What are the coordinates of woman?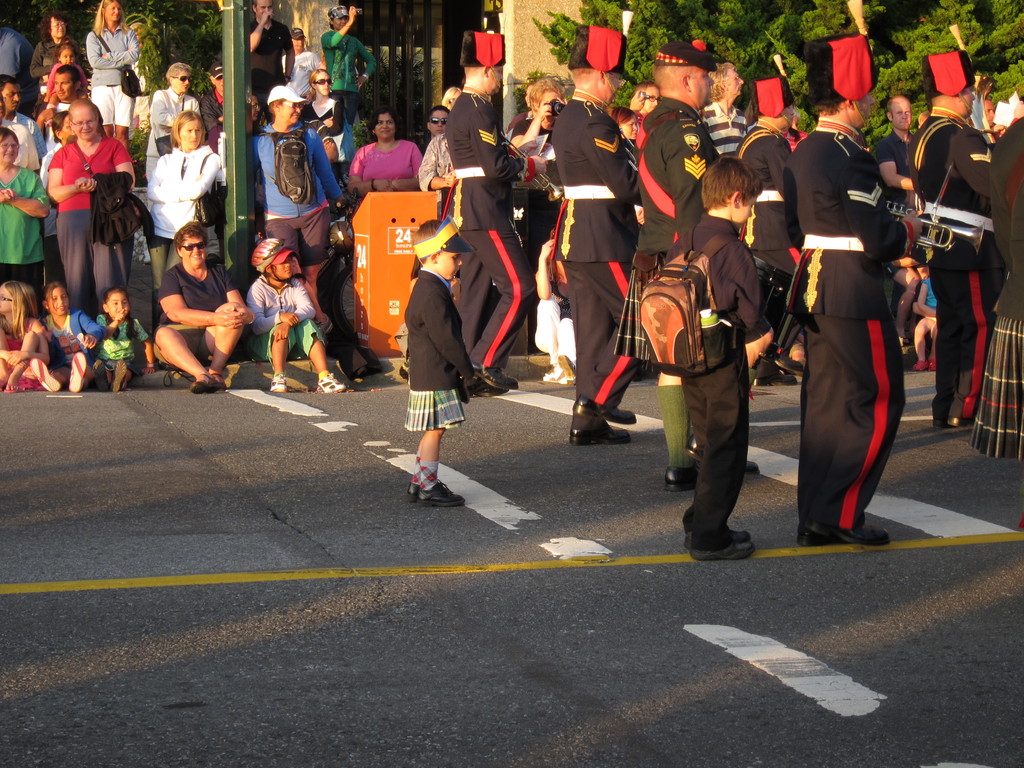
{"x1": 30, "y1": 12, "x2": 79, "y2": 87}.
